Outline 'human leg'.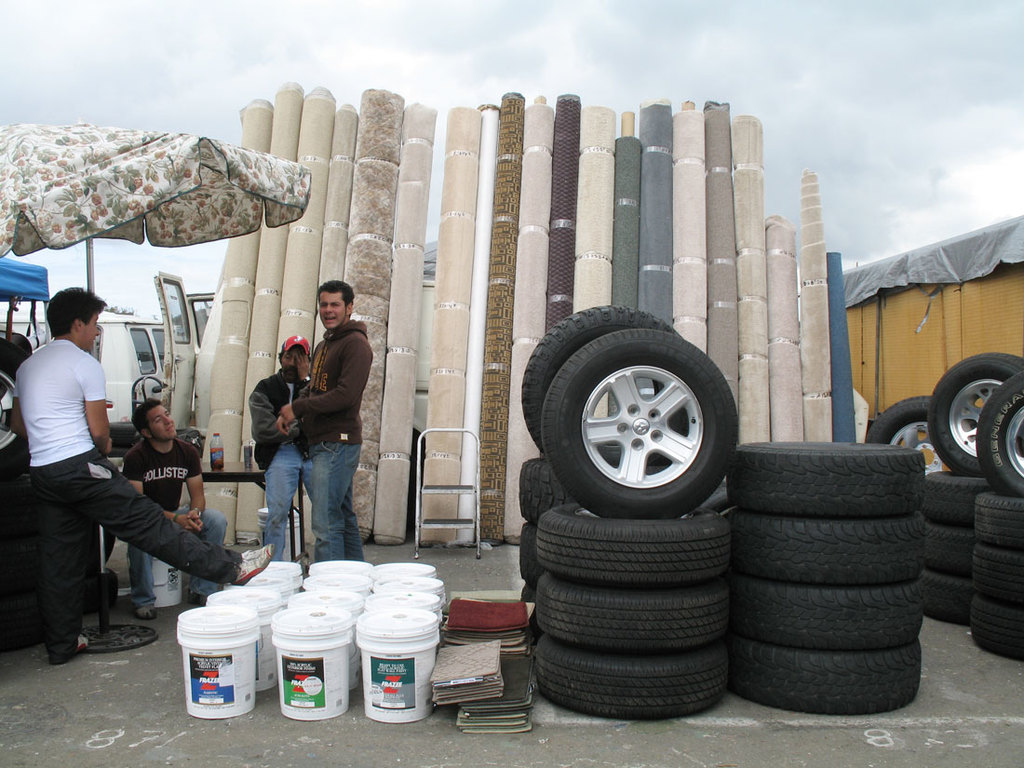
Outline: [left=340, top=483, right=363, bottom=558].
